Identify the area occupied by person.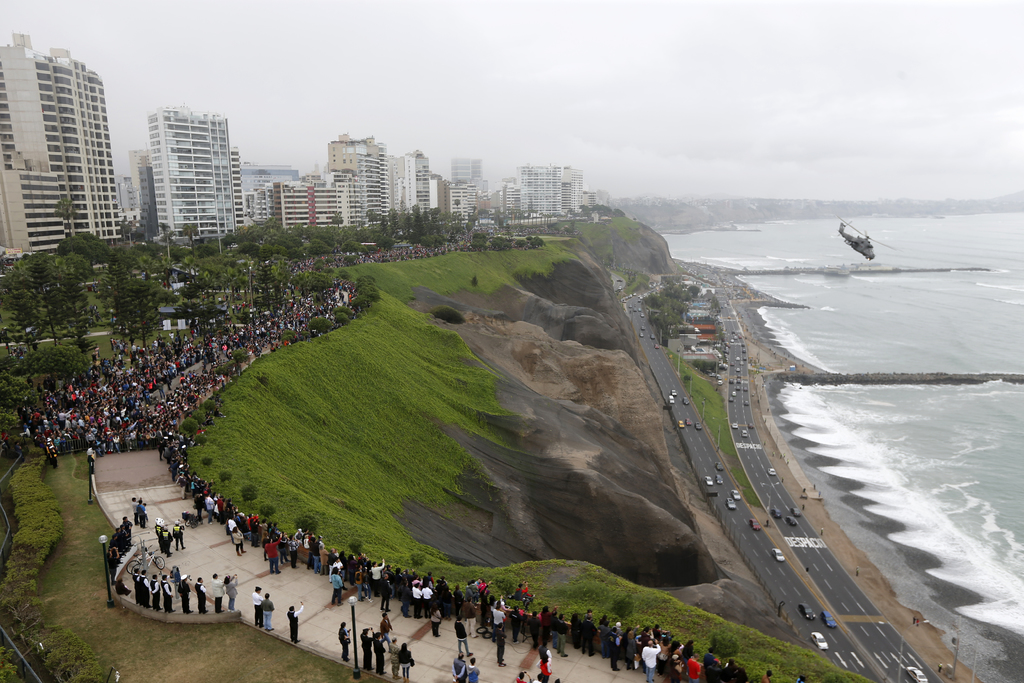
Area: [left=354, top=624, right=374, bottom=673].
